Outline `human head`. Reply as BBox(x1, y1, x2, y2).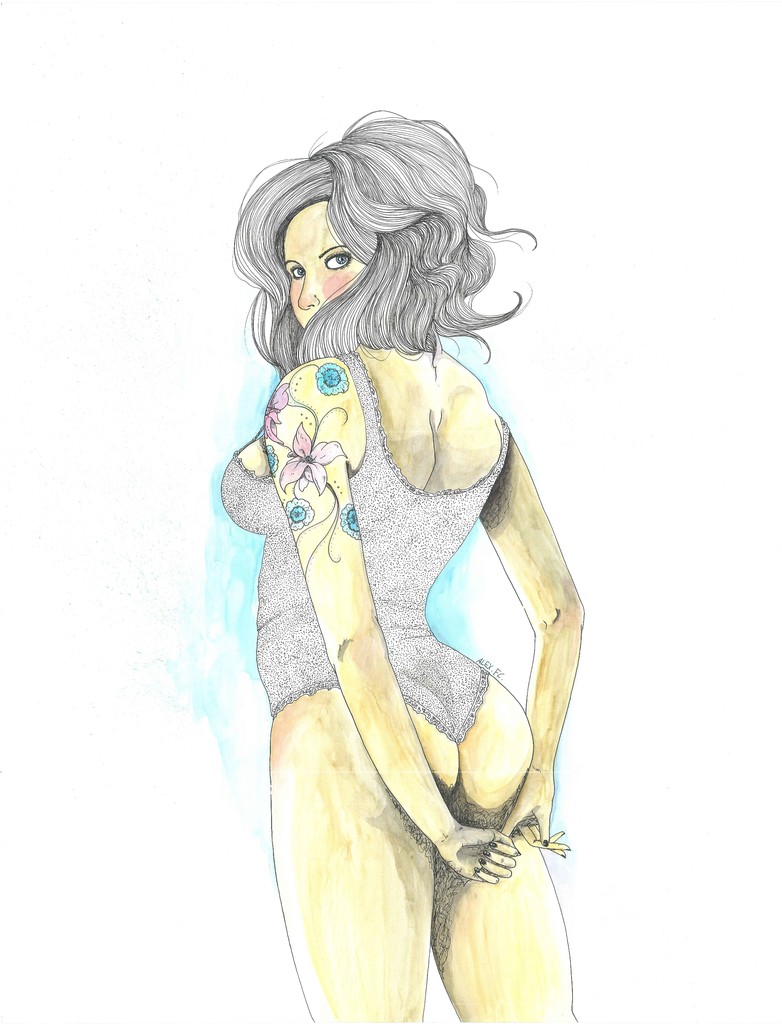
BBox(227, 99, 541, 344).
